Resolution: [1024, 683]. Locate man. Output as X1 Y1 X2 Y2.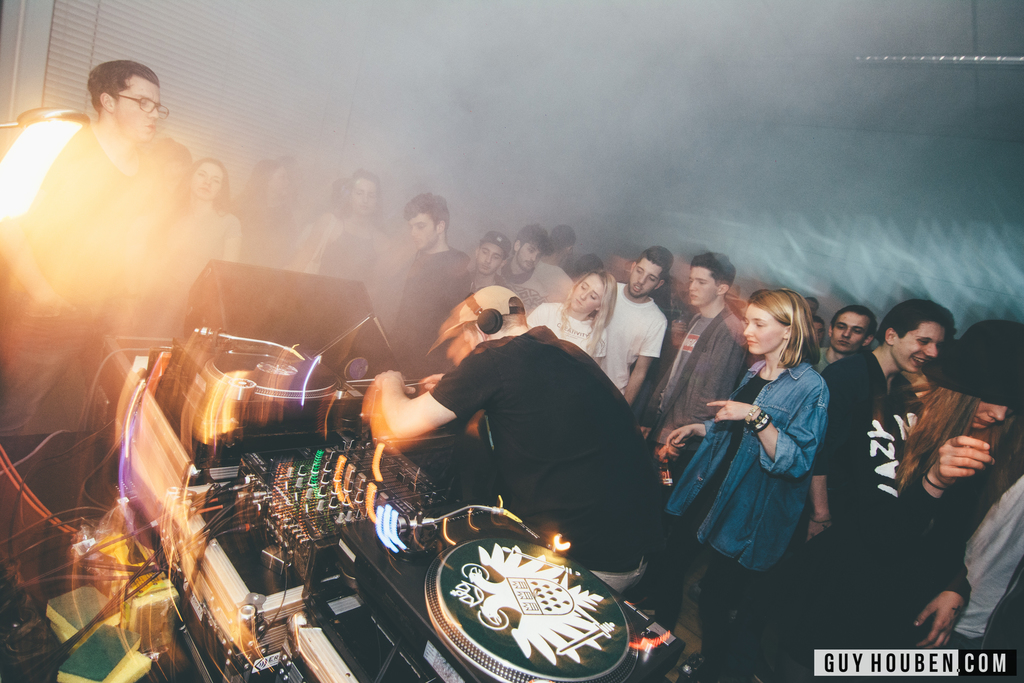
316 169 394 279.
